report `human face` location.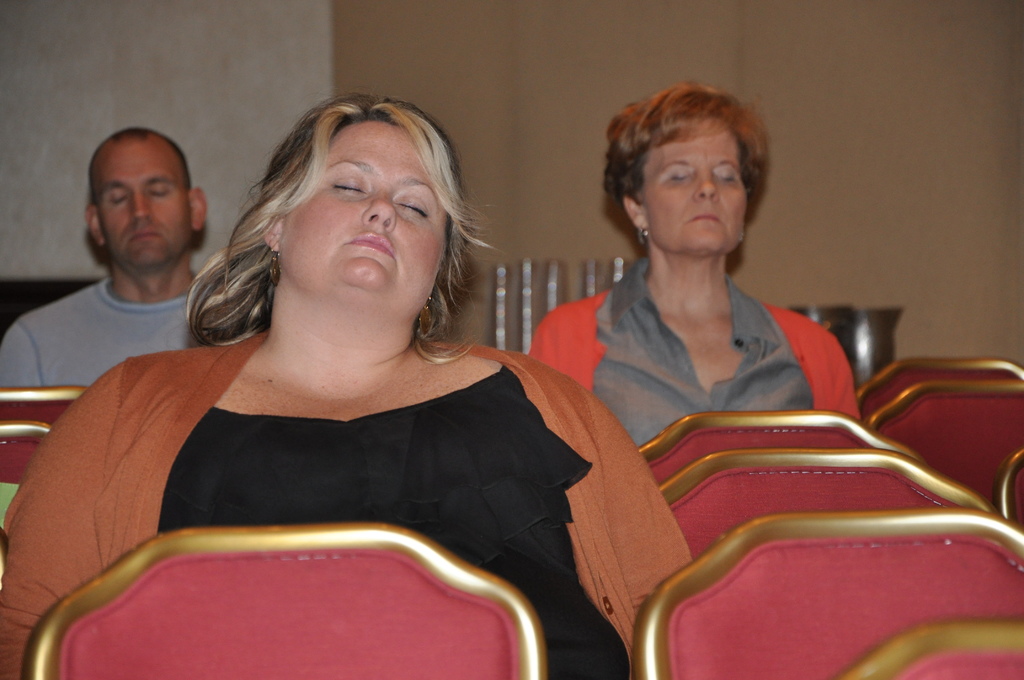
Report: Rect(645, 129, 748, 255).
